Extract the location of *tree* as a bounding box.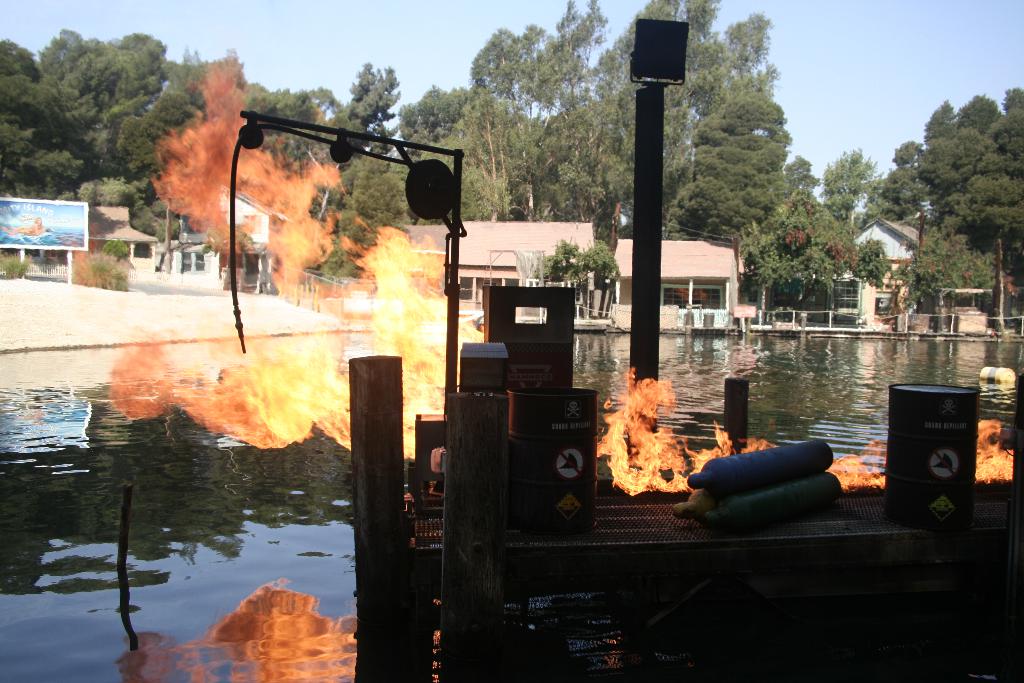
bbox=(898, 224, 1009, 316).
